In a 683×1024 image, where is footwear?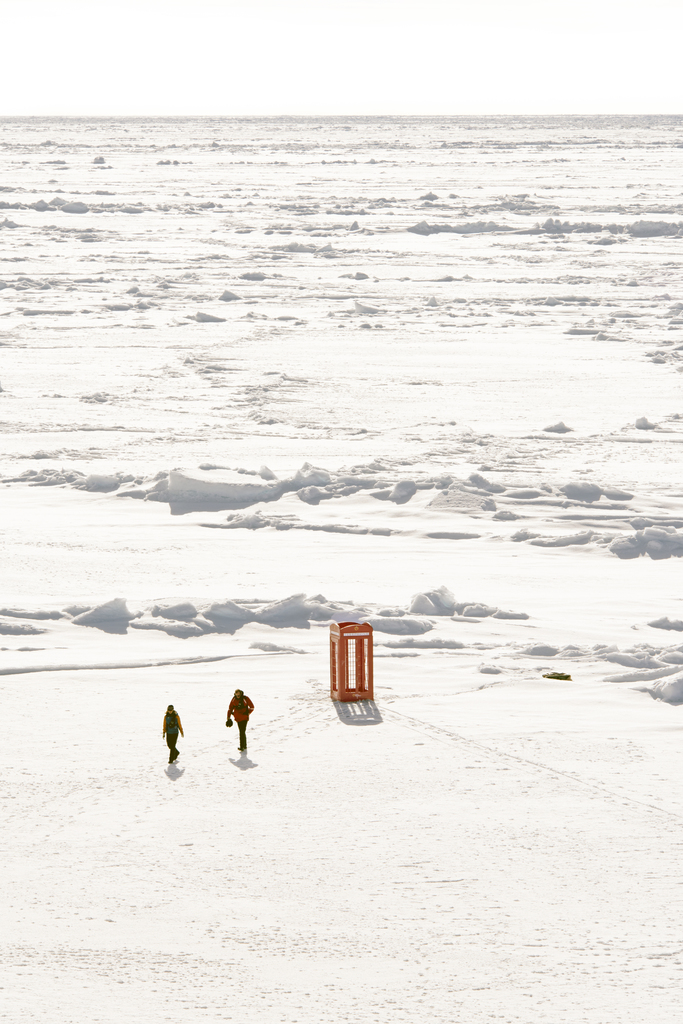
173, 749, 177, 758.
